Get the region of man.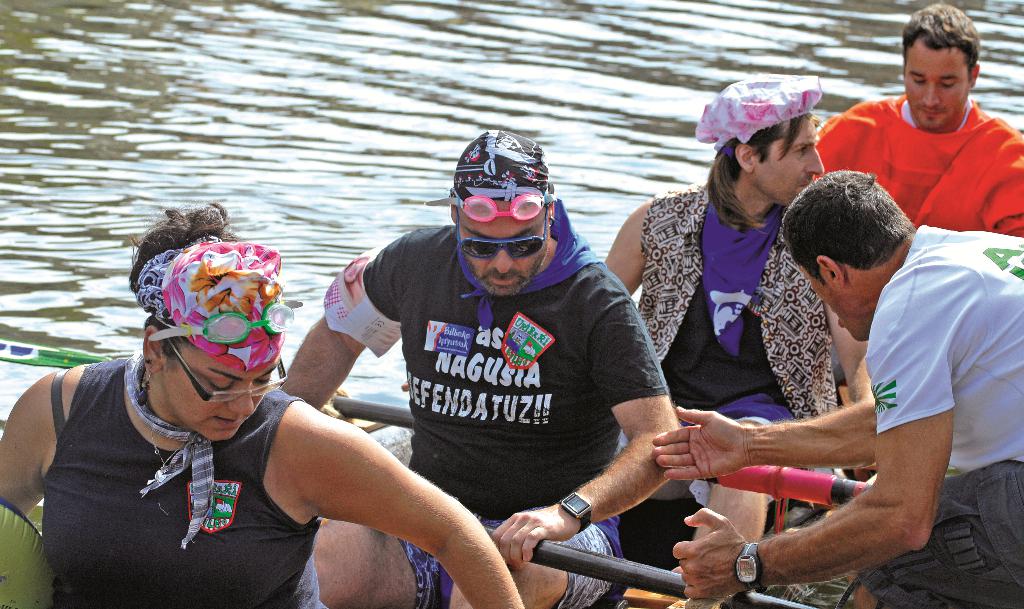
<box>605,75,870,544</box>.
